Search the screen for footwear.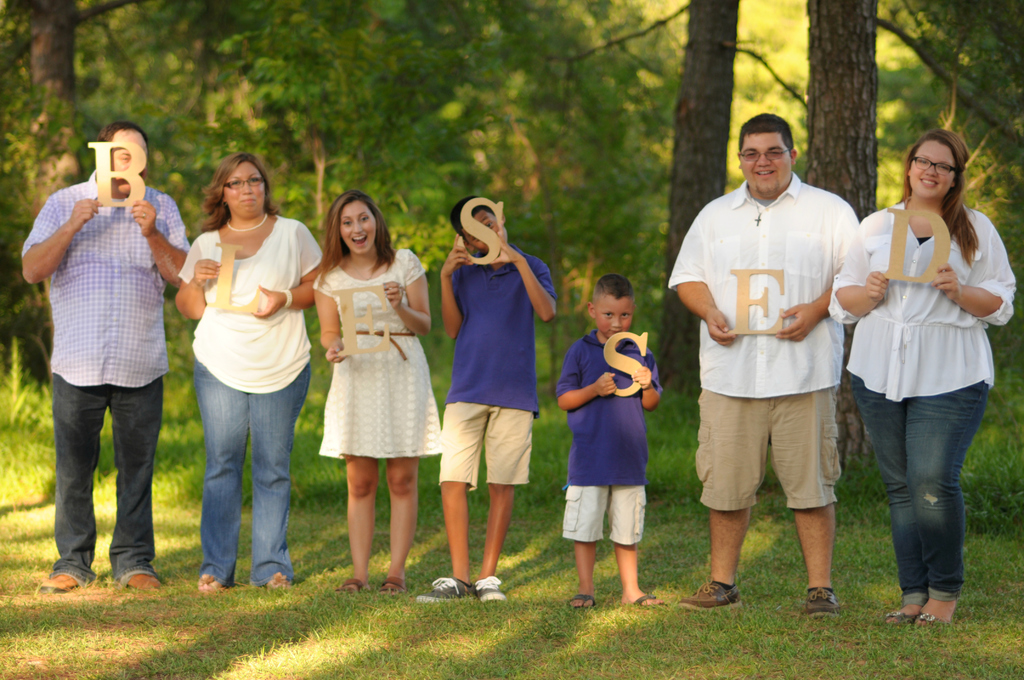
Found at [x1=681, y1=573, x2=744, y2=612].
